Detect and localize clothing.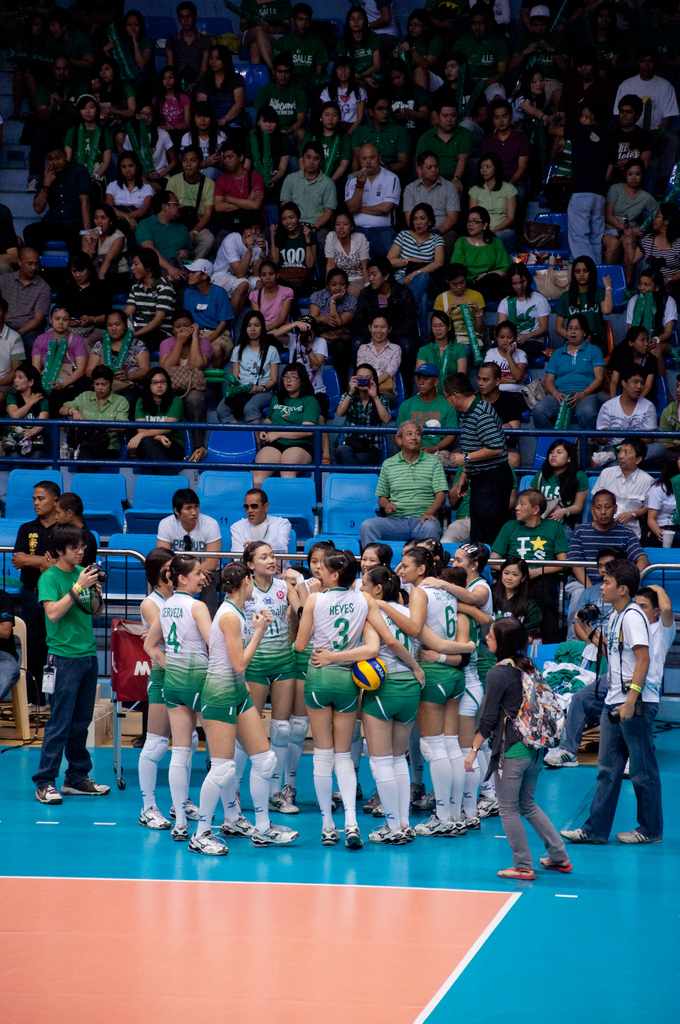
Localized at (491, 584, 531, 678).
